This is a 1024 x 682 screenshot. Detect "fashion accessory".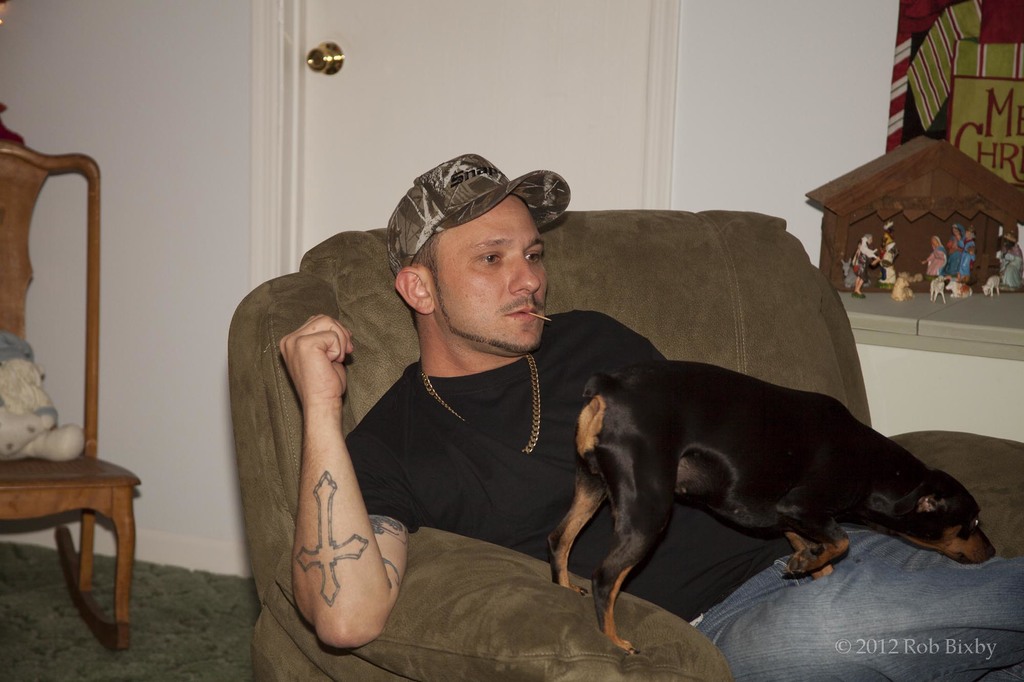
BBox(388, 152, 577, 276).
